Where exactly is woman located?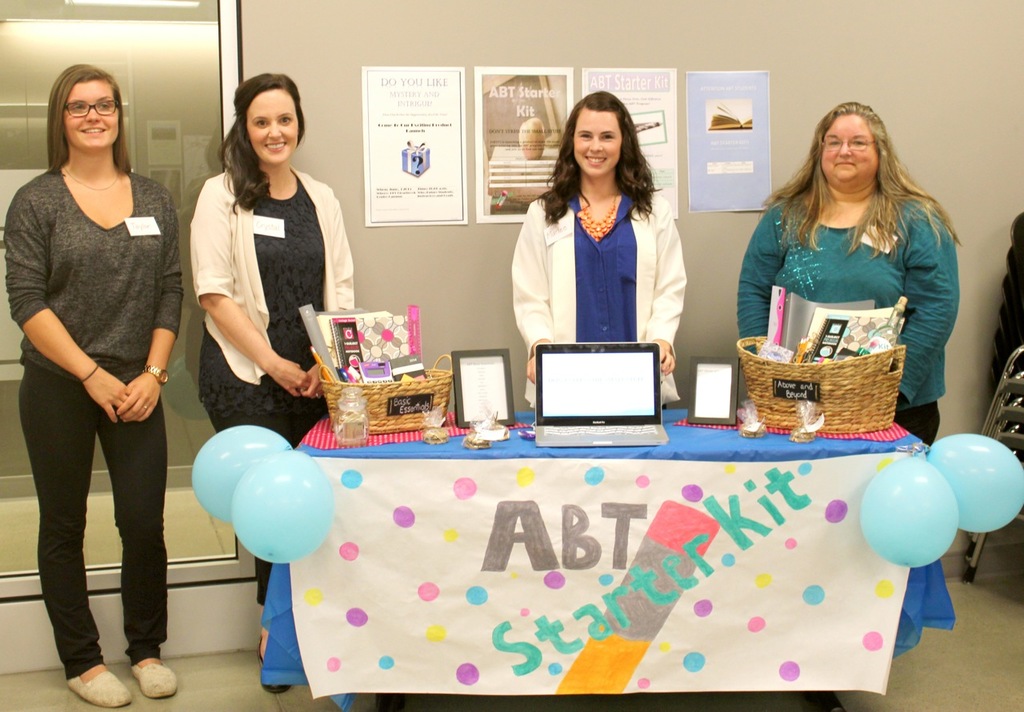
Its bounding box is 3 63 184 706.
